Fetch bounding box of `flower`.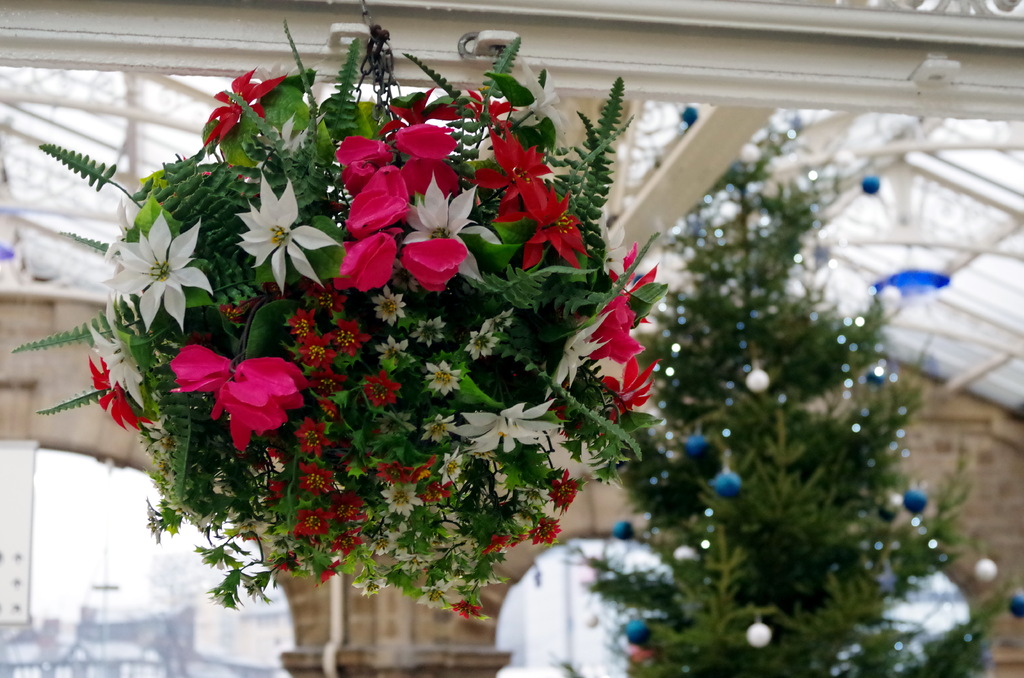
Bbox: left=226, top=172, right=321, bottom=279.
